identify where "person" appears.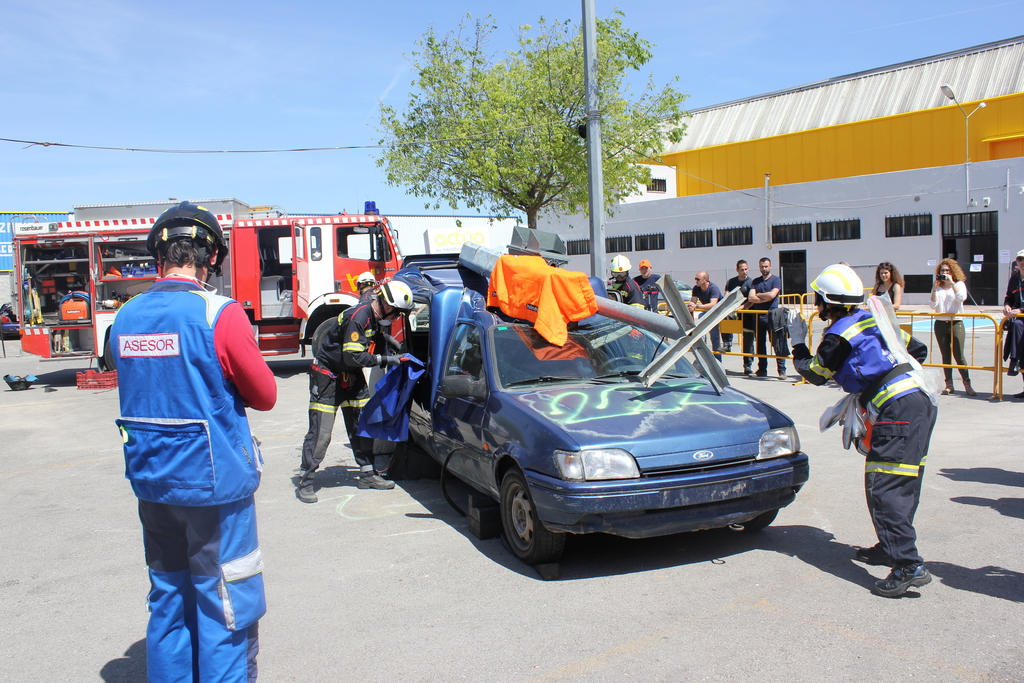
Appears at 609,254,641,308.
